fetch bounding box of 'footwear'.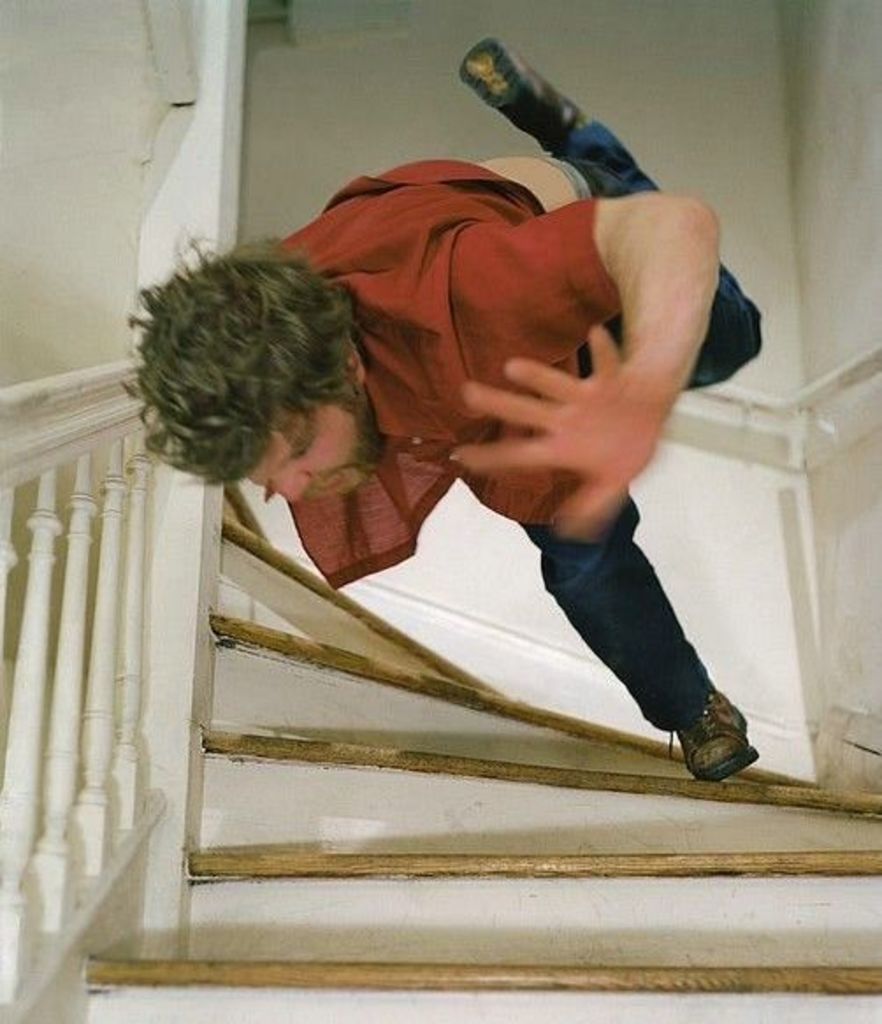
Bbox: bbox(450, 30, 590, 146).
